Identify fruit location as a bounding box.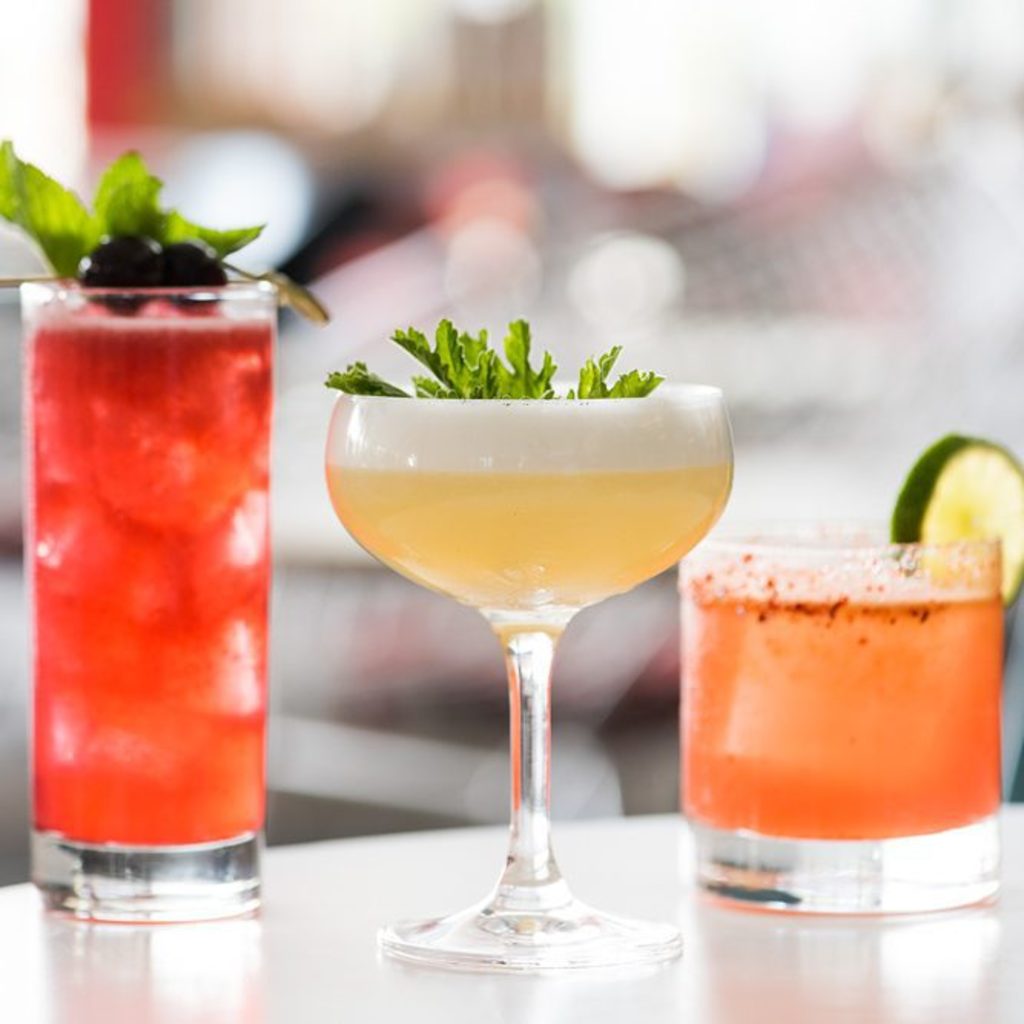
select_region(146, 235, 227, 315).
